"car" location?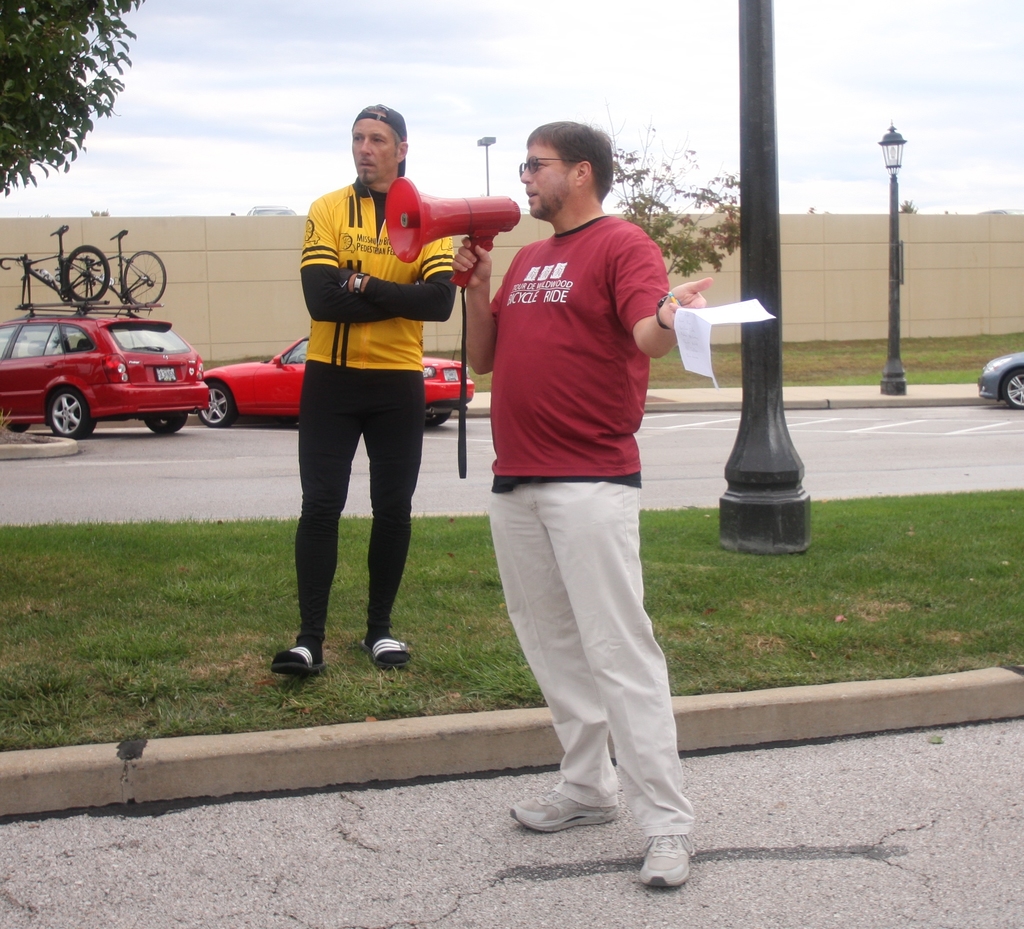
[189,328,481,436]
